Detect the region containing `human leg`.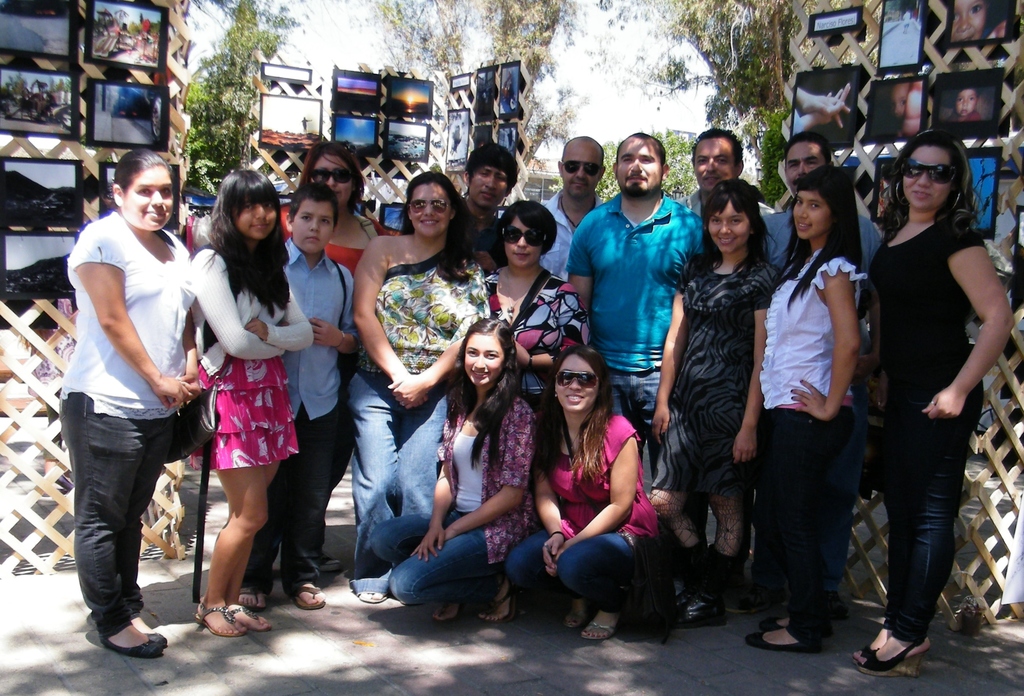
box=[369, 513, 512, 622].
